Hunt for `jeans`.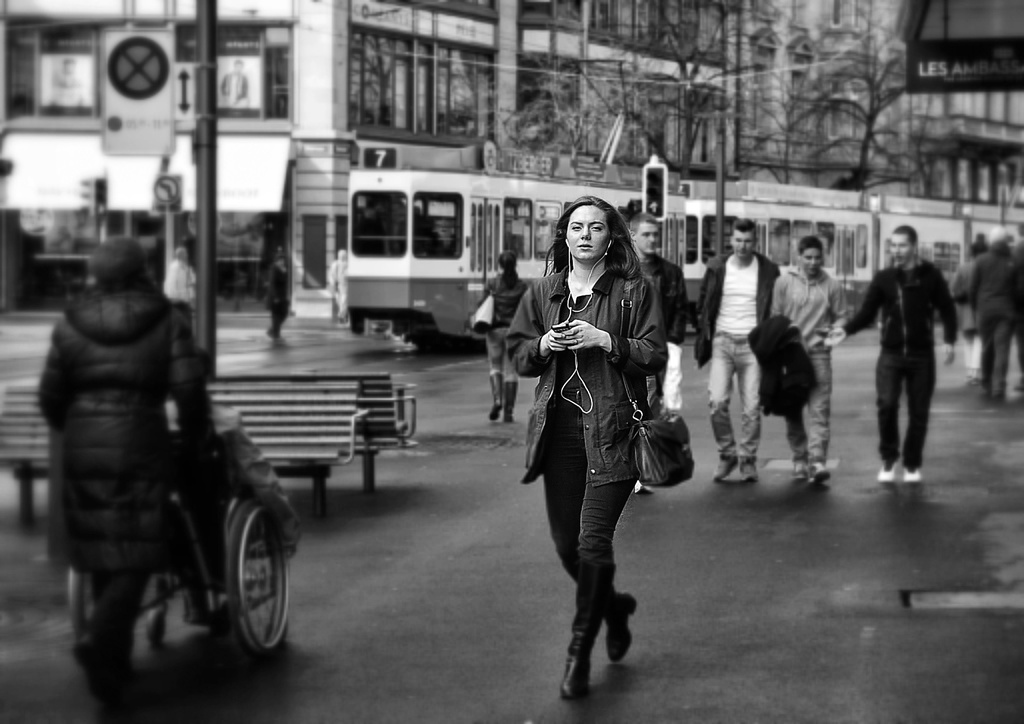
Hunted down at bbox=(703, 340, 763, 465).
